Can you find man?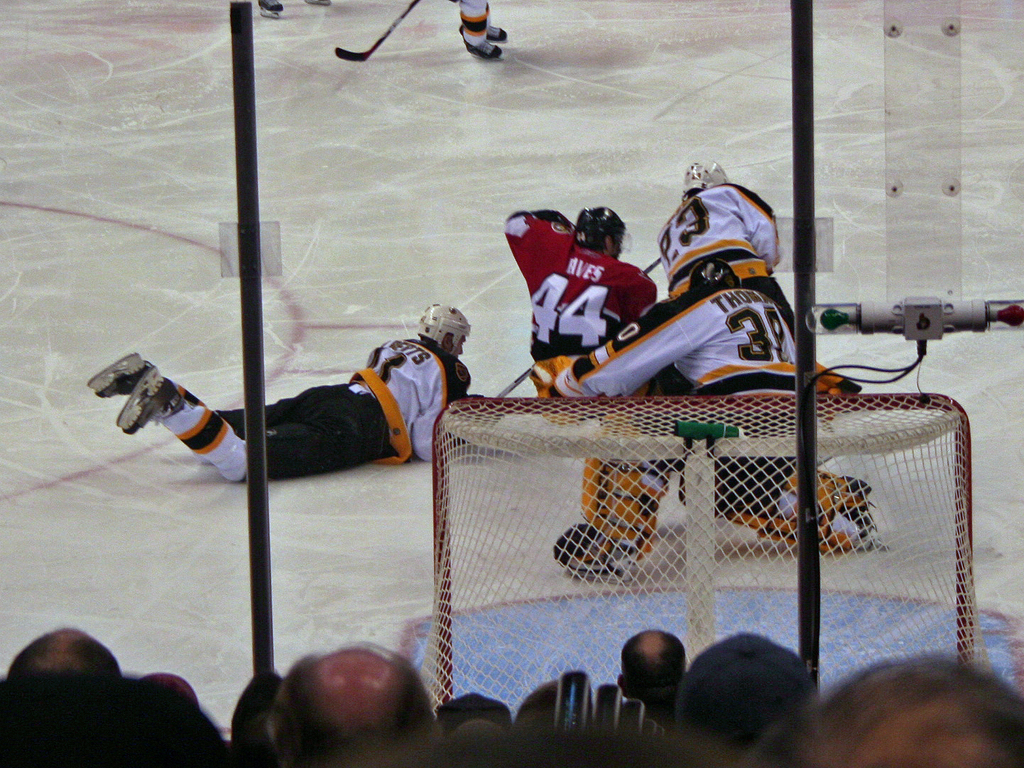
Yes, bounding box: 655/154/859/426.
